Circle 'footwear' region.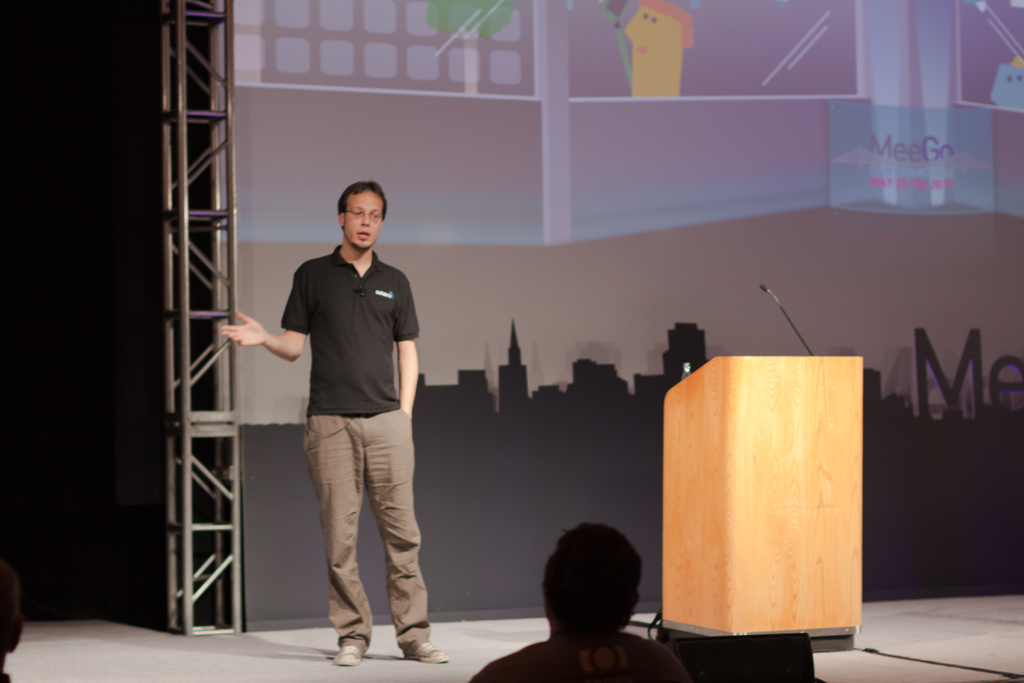
Region: l=399, t=643, r=454, b=664.
